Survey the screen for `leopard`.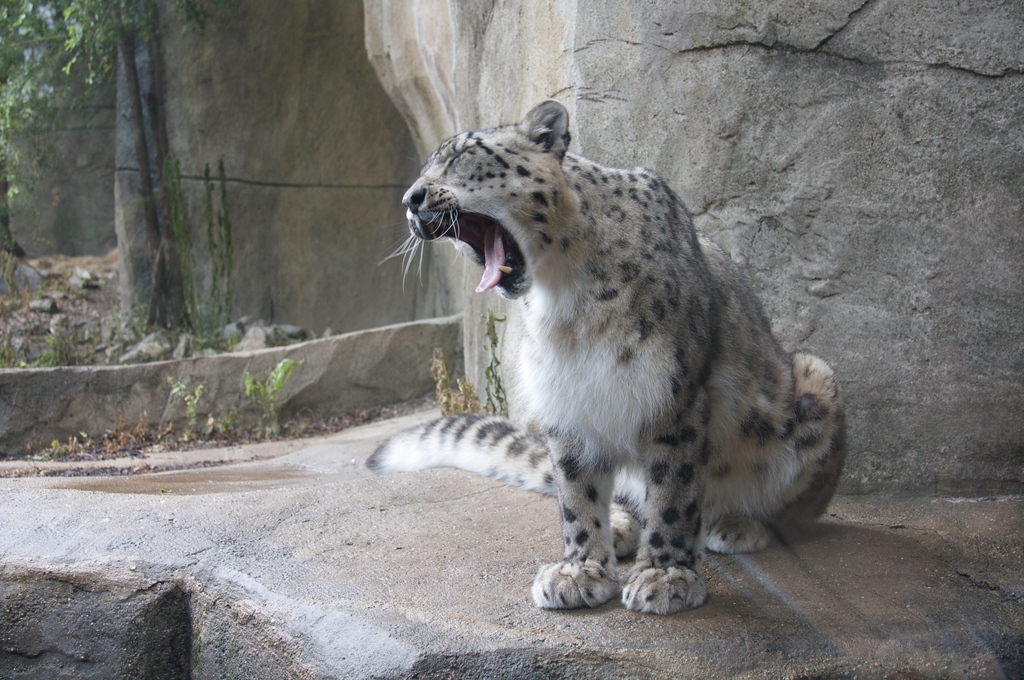
Survey found: (x1=360, y1=102, x2=848, y2=615).
